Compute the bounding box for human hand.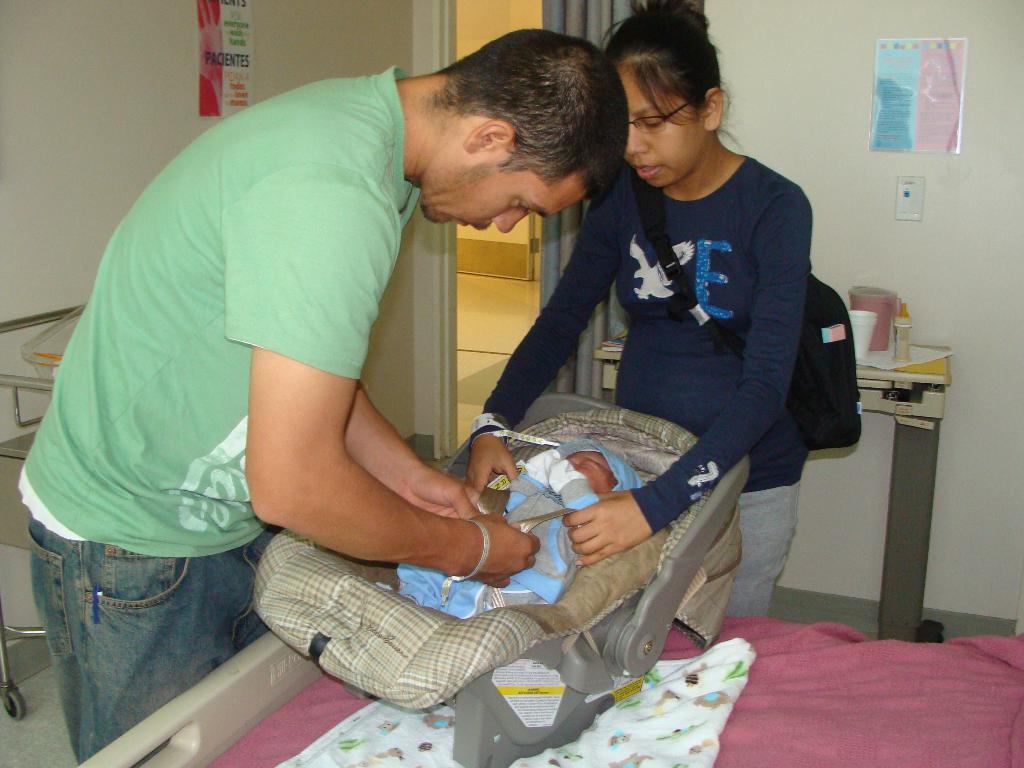
{"x1": 561, "y1": 490, "x2": 652, "y2": 568}.
